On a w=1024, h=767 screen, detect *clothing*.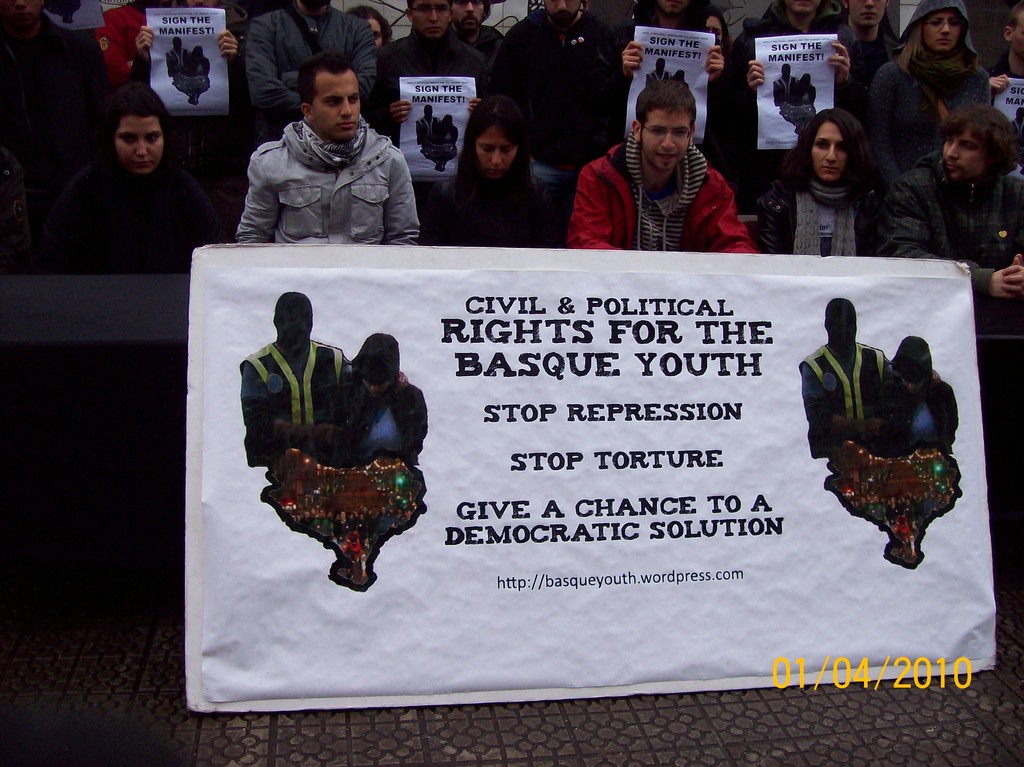
<region>344, 330, 426, 460</region>.
